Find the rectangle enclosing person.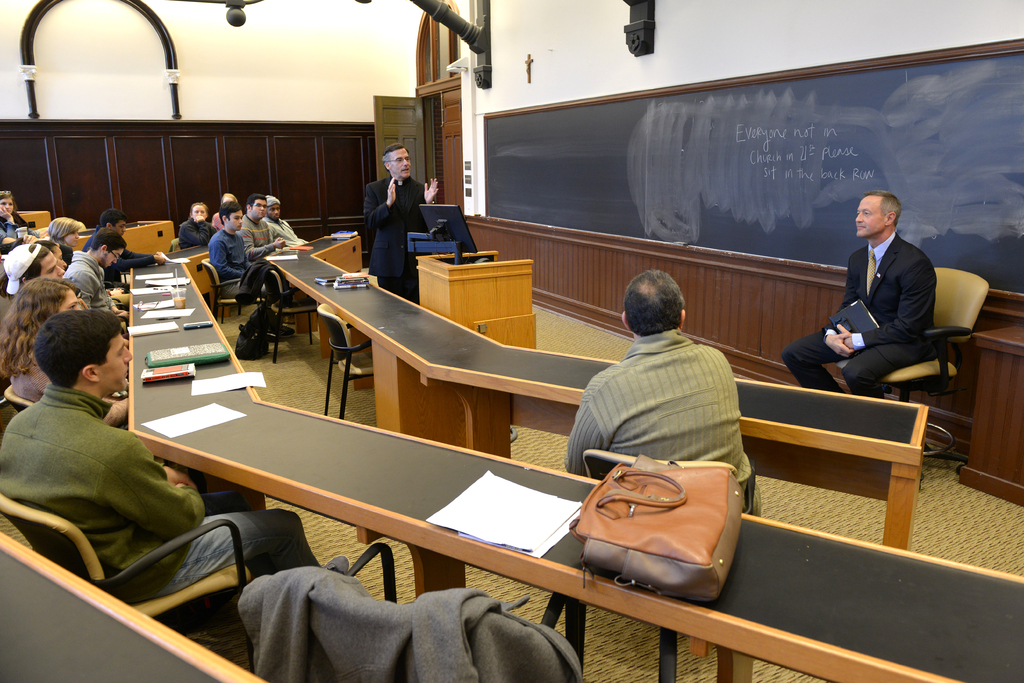
crop(236, 193, 287, 263).
